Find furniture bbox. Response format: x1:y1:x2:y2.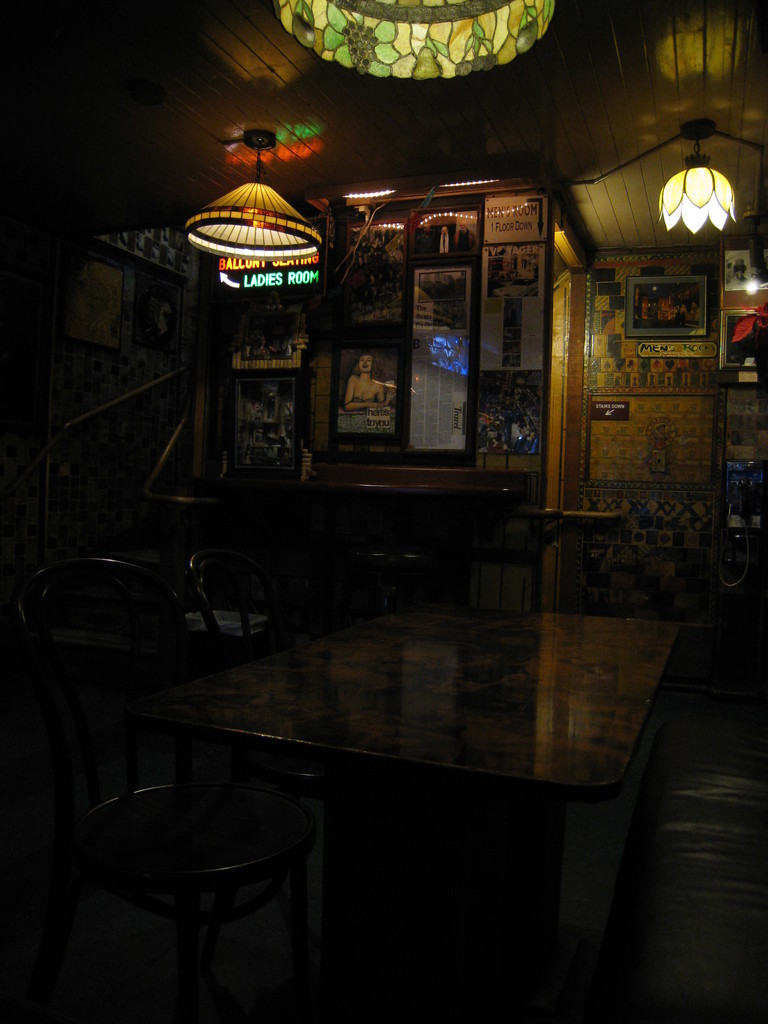
712:371:767:669.
